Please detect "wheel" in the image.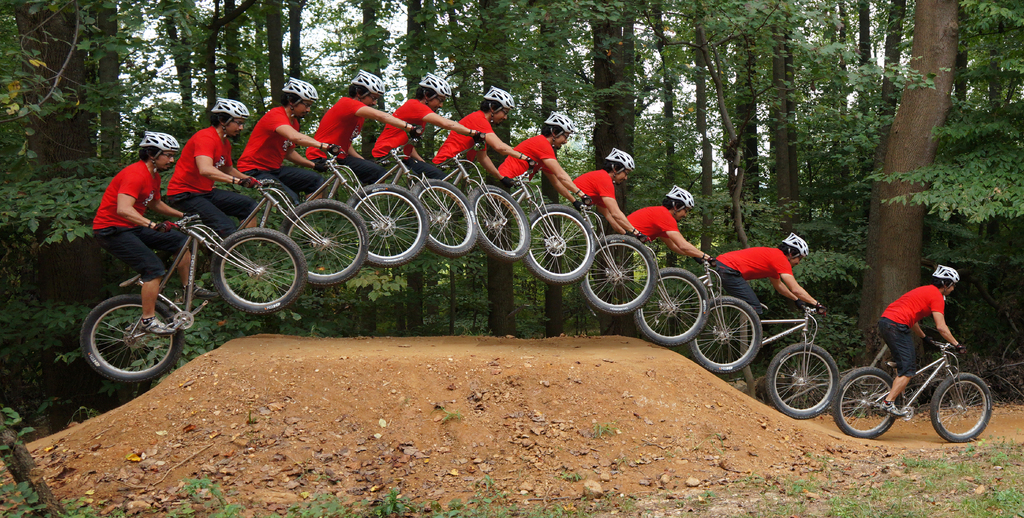
bbox=[276, 200, 372, 286].
